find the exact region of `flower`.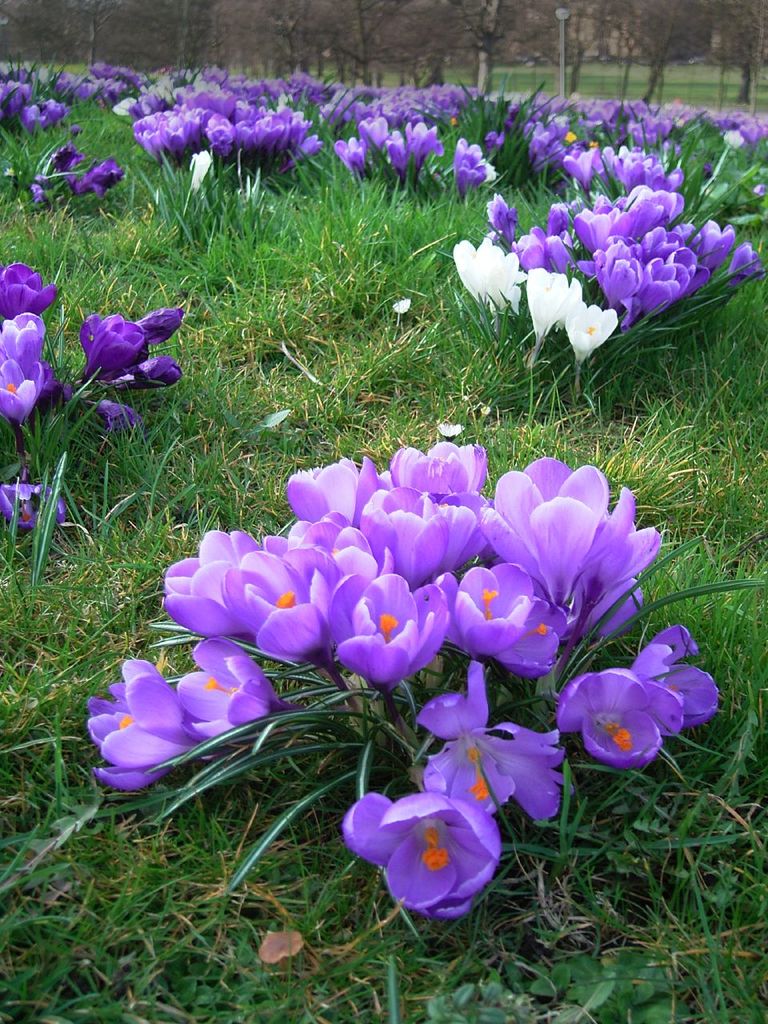
Exact region: (5,480,68,531).
